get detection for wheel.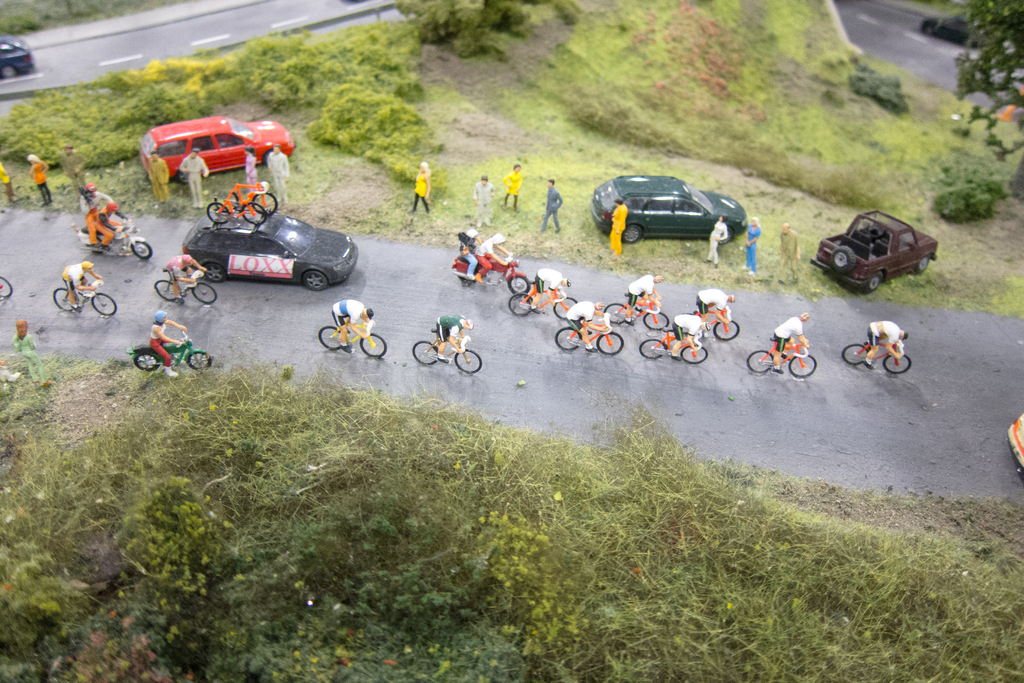
Detection: bbox=(509, 293, 529, 315).
